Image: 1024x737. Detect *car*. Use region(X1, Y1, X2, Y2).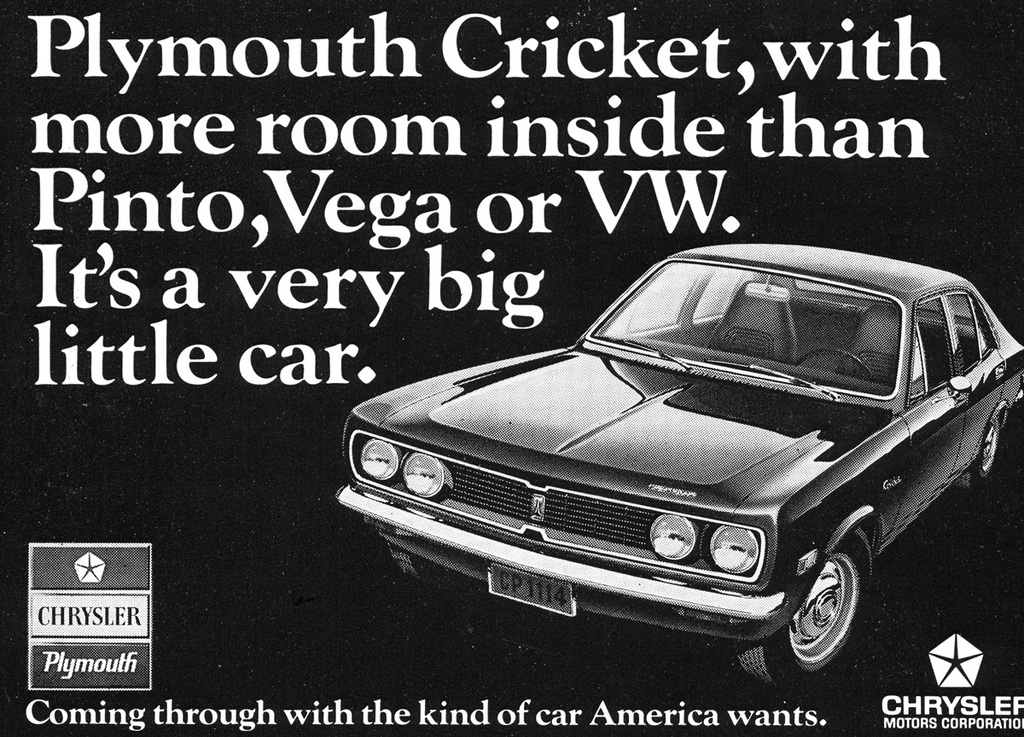
region(337, 244, 1023, 689).
